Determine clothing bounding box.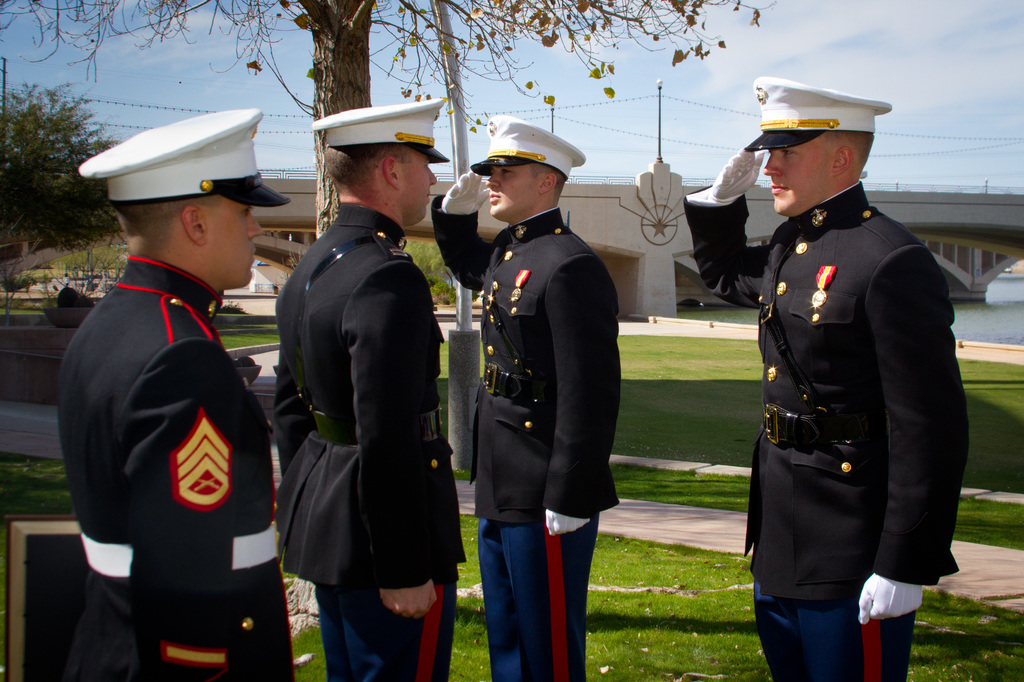
Determined: box=[58, 251, 300, 681].
